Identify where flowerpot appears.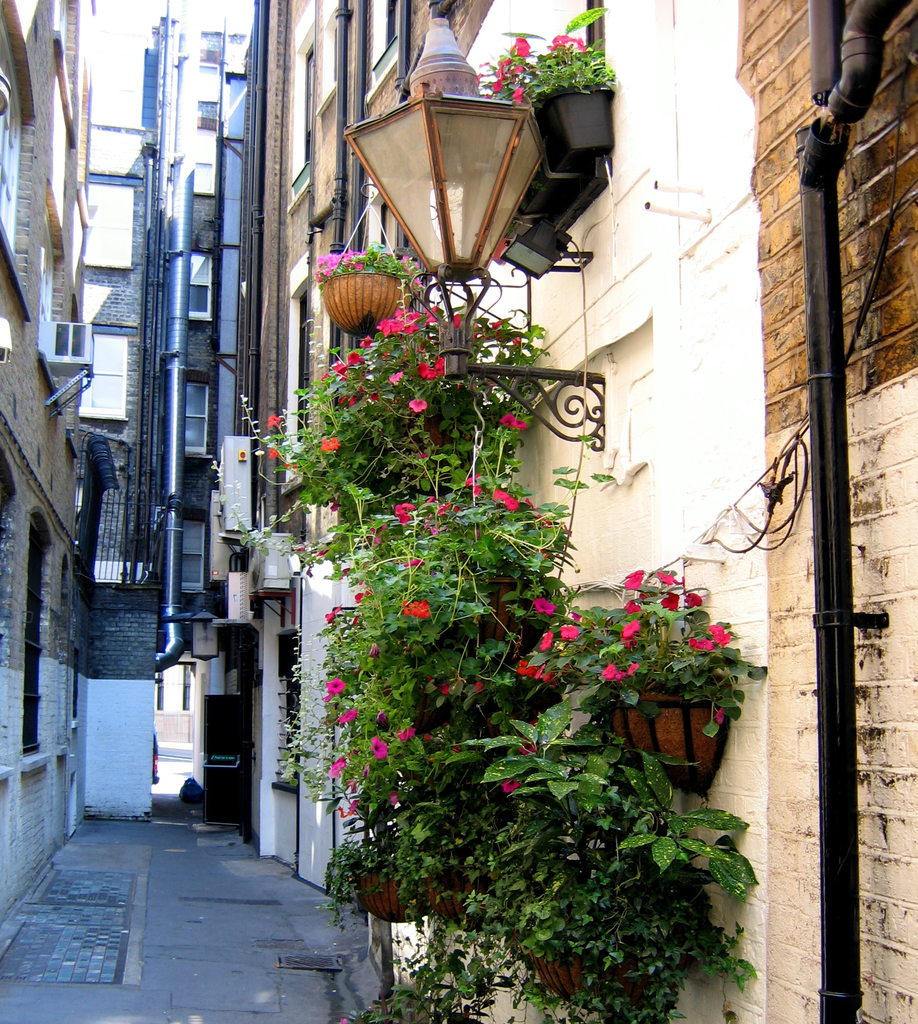
Appears at (x1=357, y1=870, x2=410, y2=924).
